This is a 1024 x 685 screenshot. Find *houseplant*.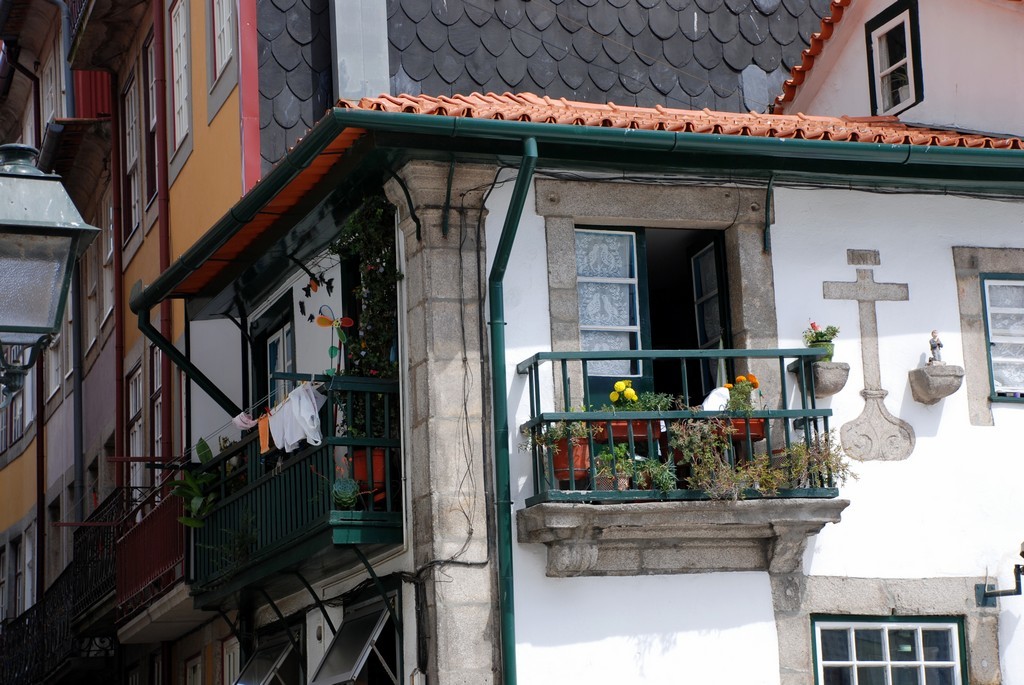
Bounding box: <box>519,410,605,481</box>.
